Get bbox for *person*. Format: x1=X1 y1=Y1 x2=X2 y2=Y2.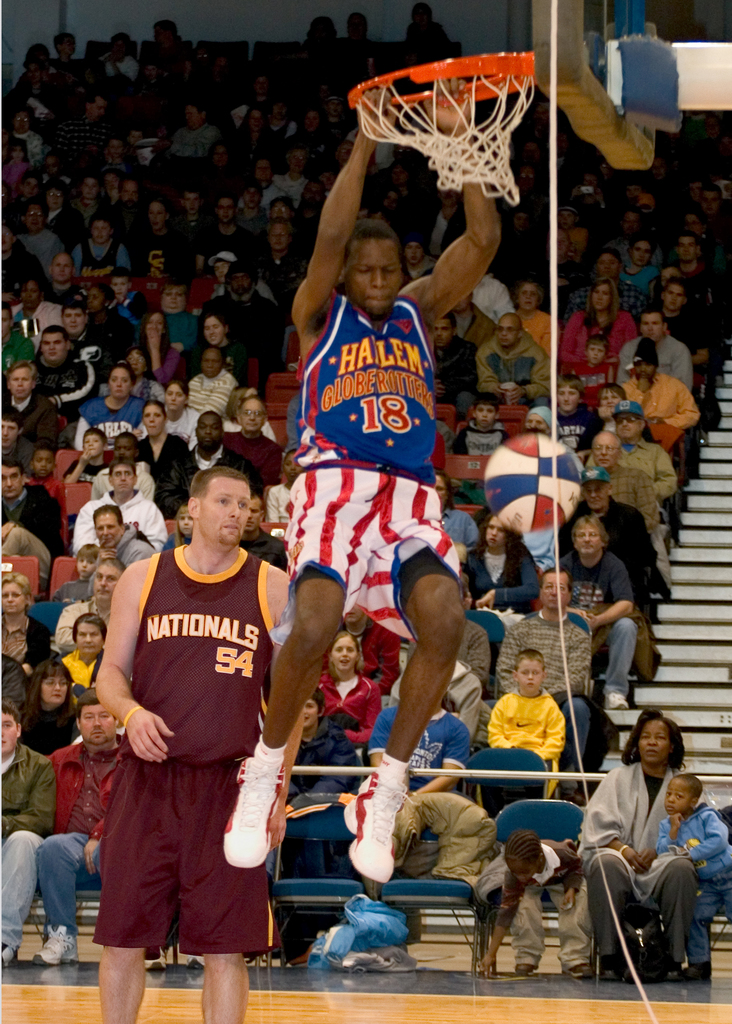
x1=30 y1=658 x2=83 y2=760.
